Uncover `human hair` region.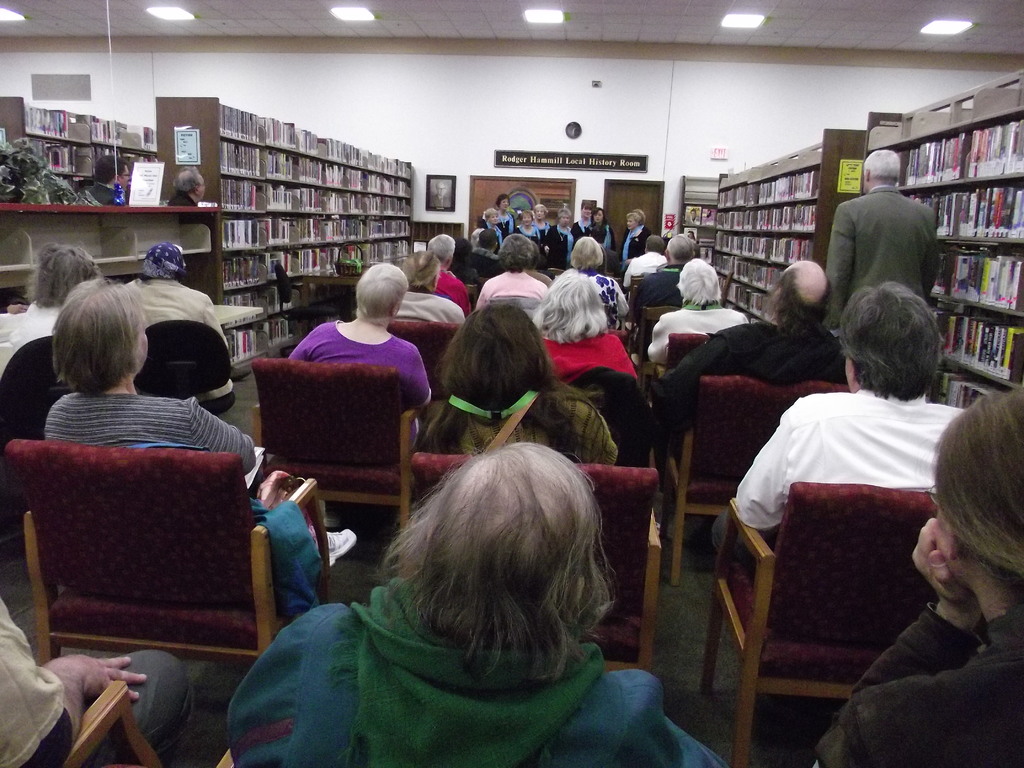
Uncovered: <region>426, 230, 456, 260</region>.
